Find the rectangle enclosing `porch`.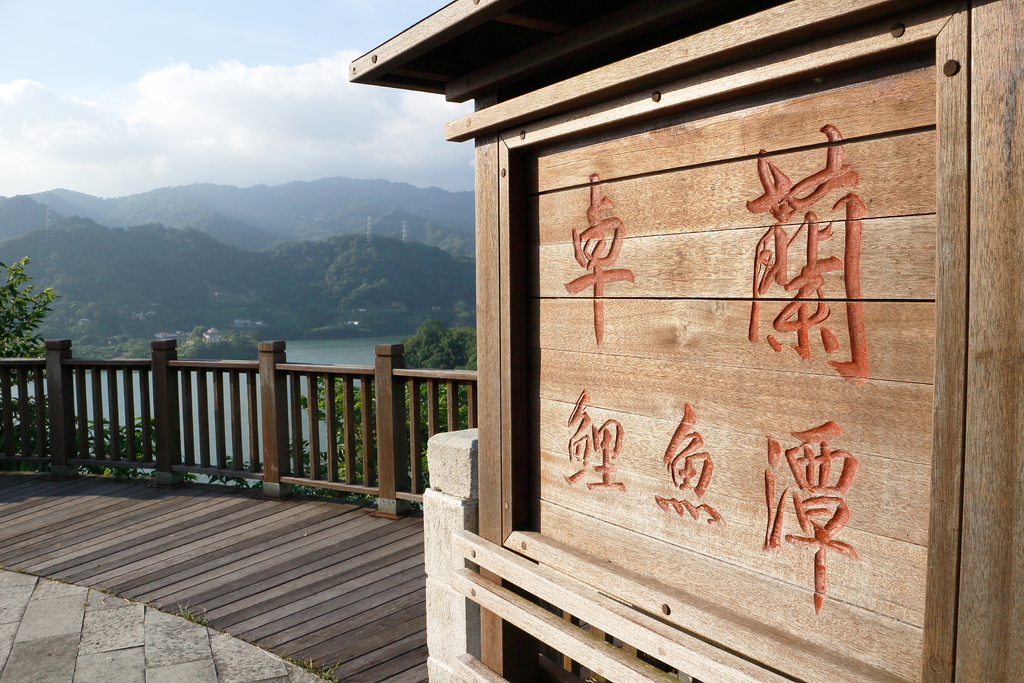
rect(0, 470, 426, 682).
